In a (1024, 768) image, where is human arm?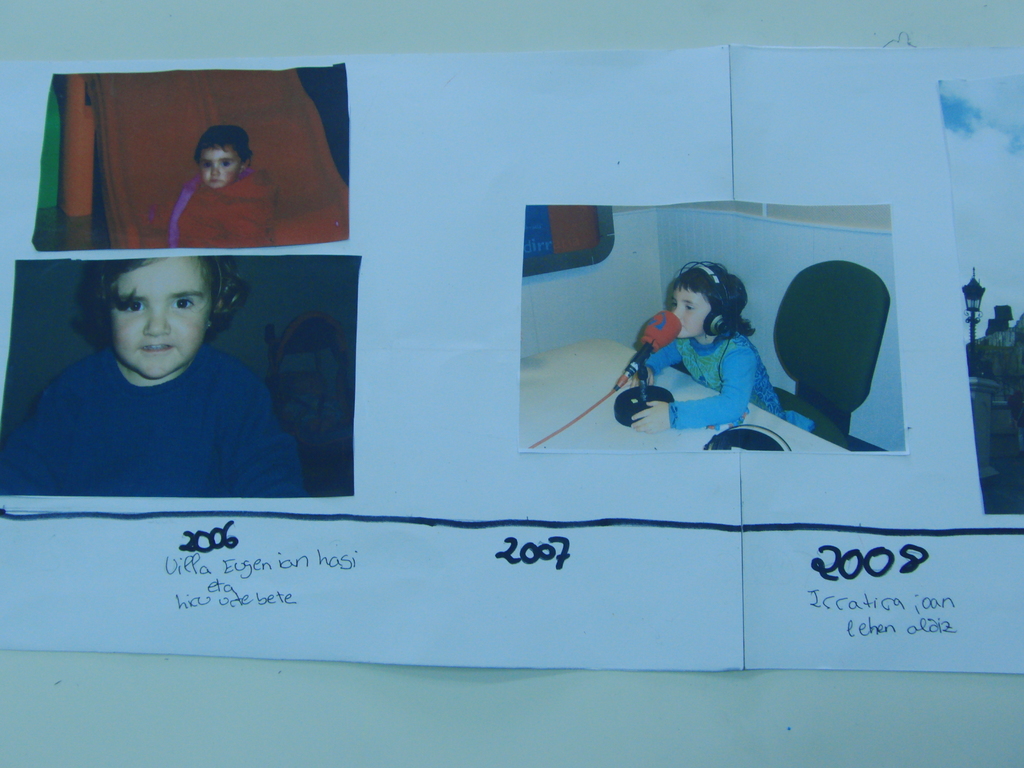
(left=609, top=336, right=695, bottom=383).
